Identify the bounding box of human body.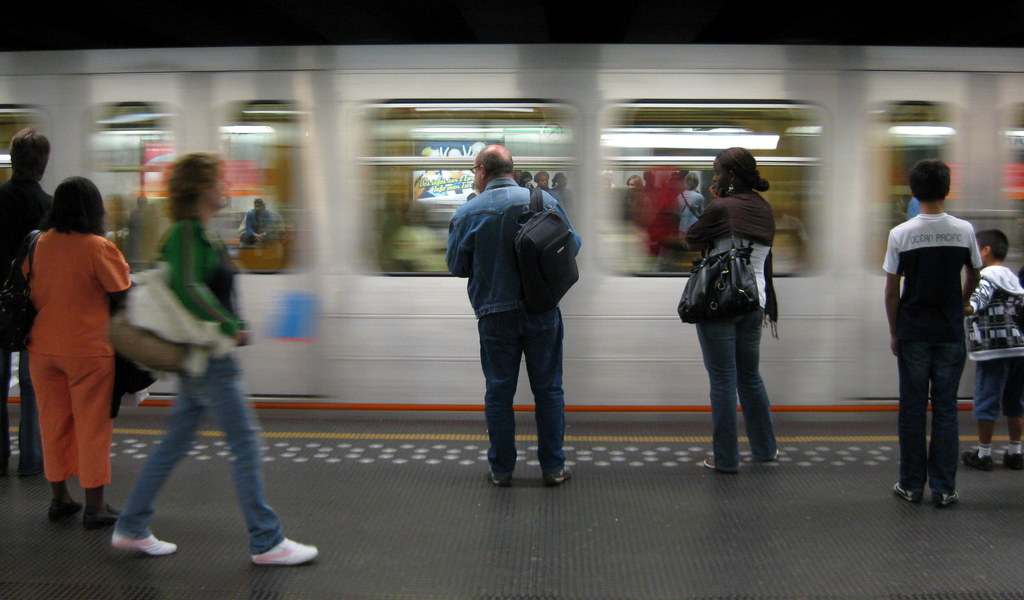
(left=446, top=139, right=582, bottom=491).
